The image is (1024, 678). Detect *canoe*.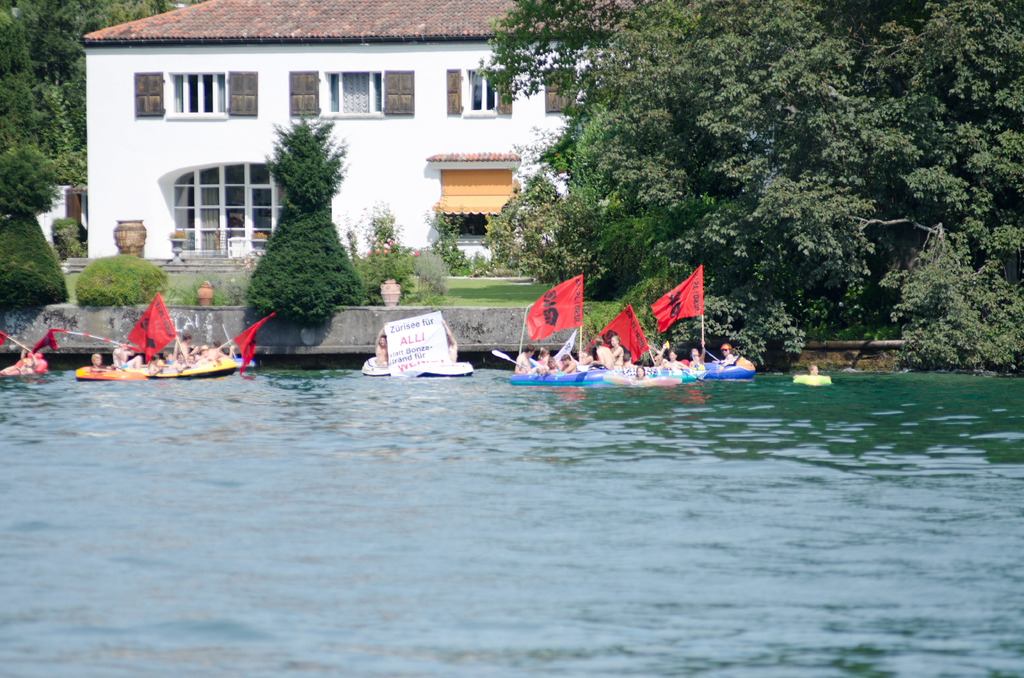
Detection: [left=76, top=359, right=157, bottom=385].
